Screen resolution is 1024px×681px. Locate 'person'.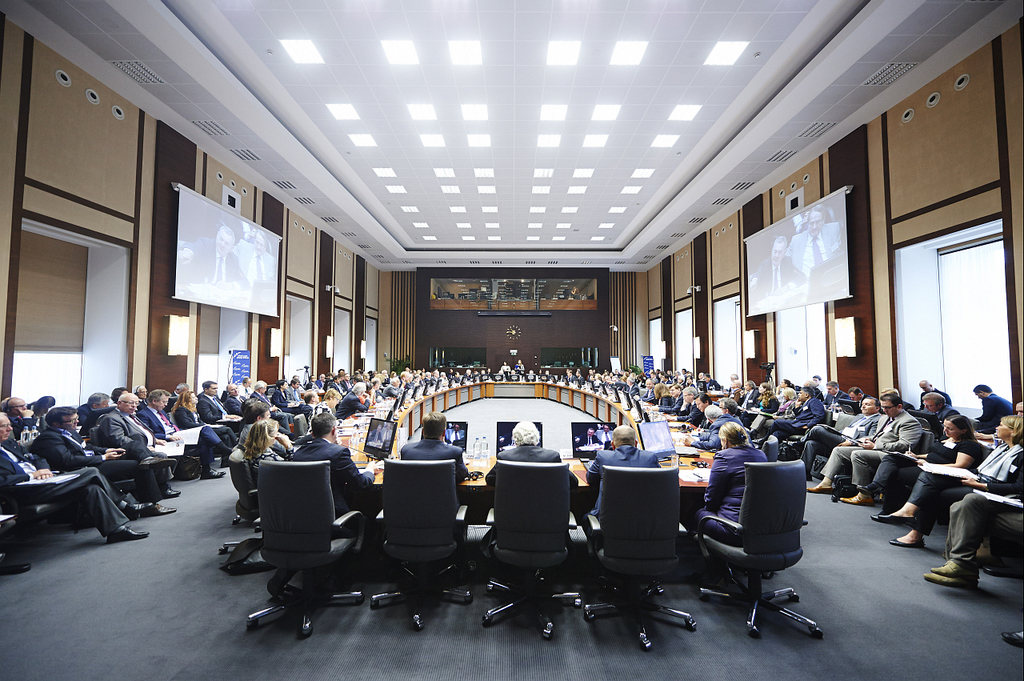
343 375 351 391.
